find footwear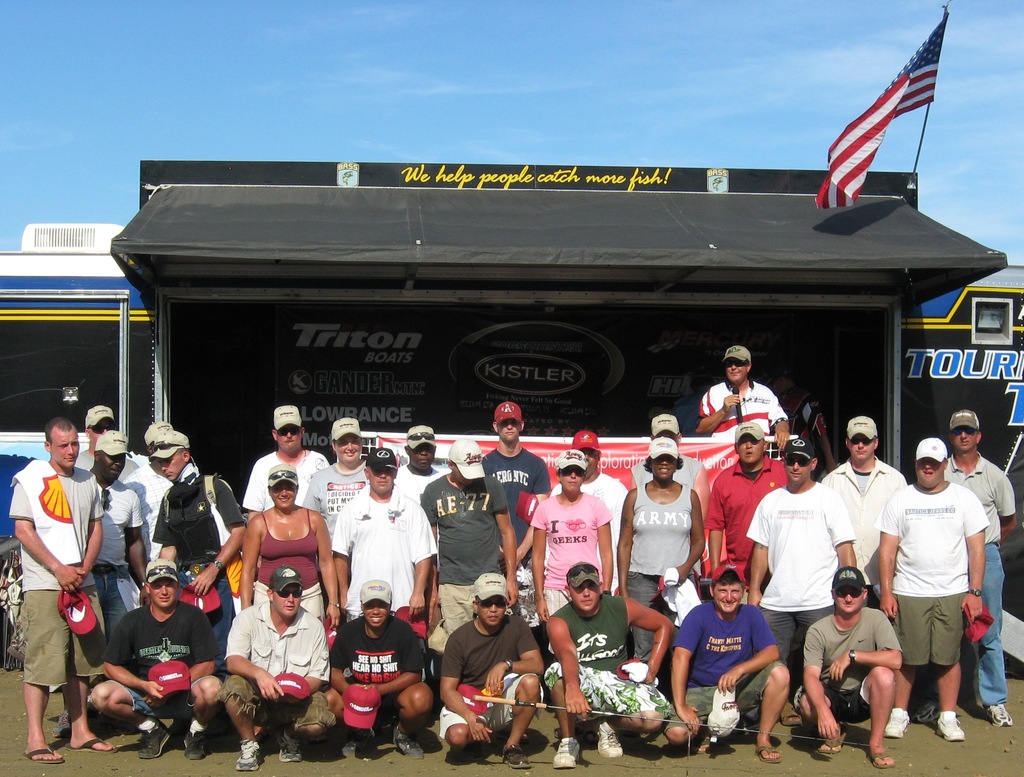
bbox=(884, 710, 906, 739)
